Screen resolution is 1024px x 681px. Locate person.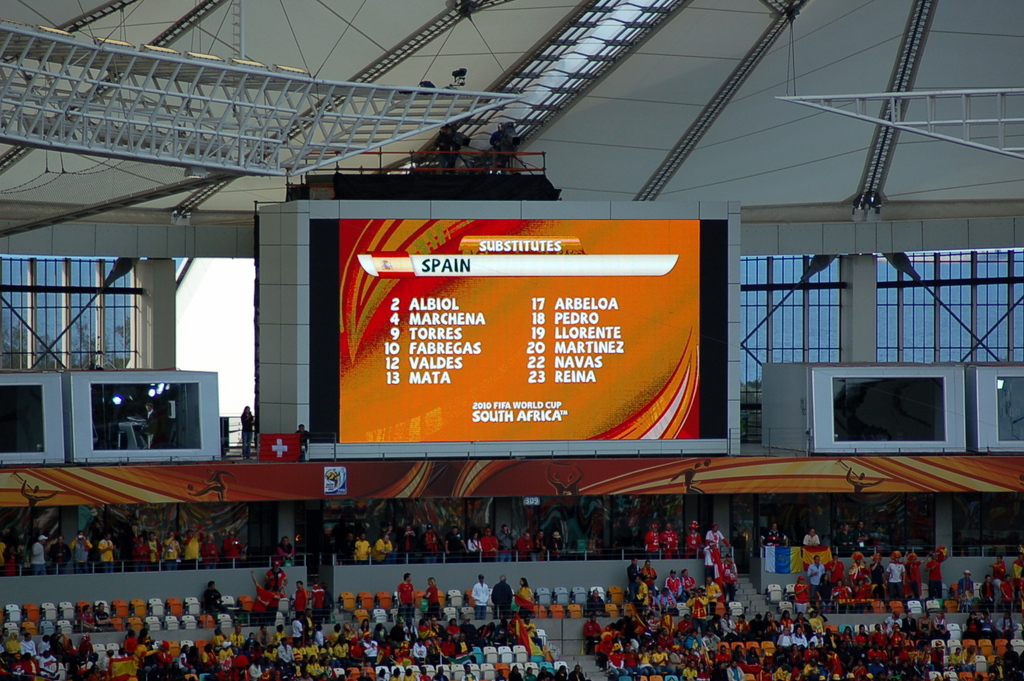
656:524:679:555.
